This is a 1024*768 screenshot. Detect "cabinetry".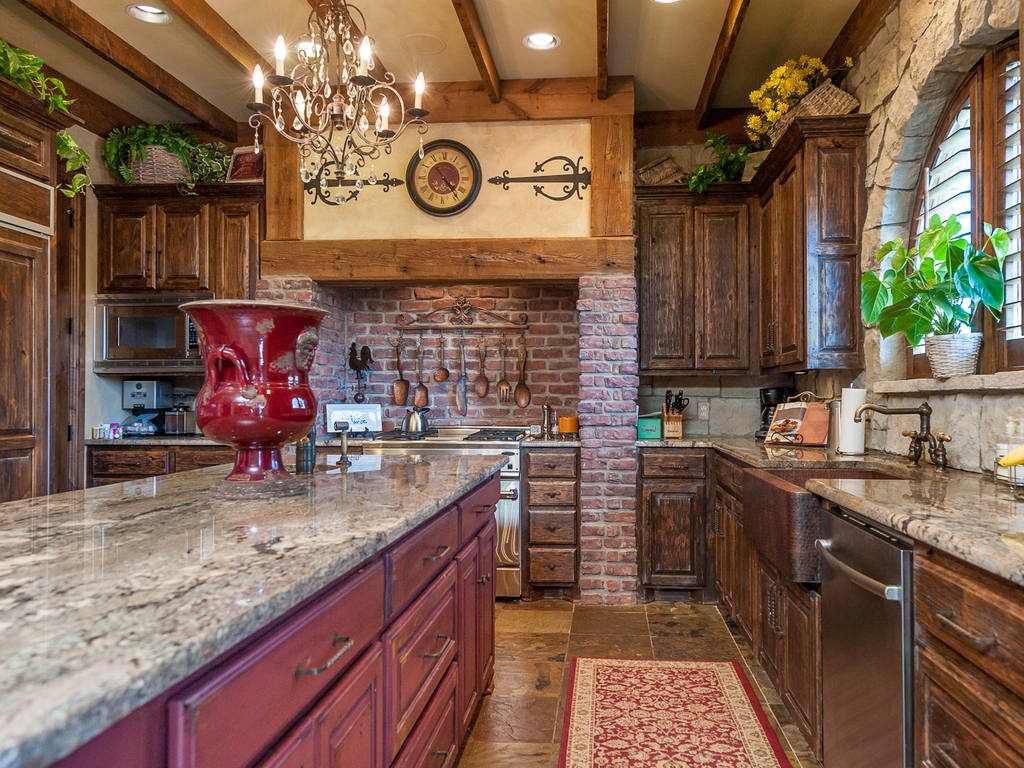
628:108:860:392.
